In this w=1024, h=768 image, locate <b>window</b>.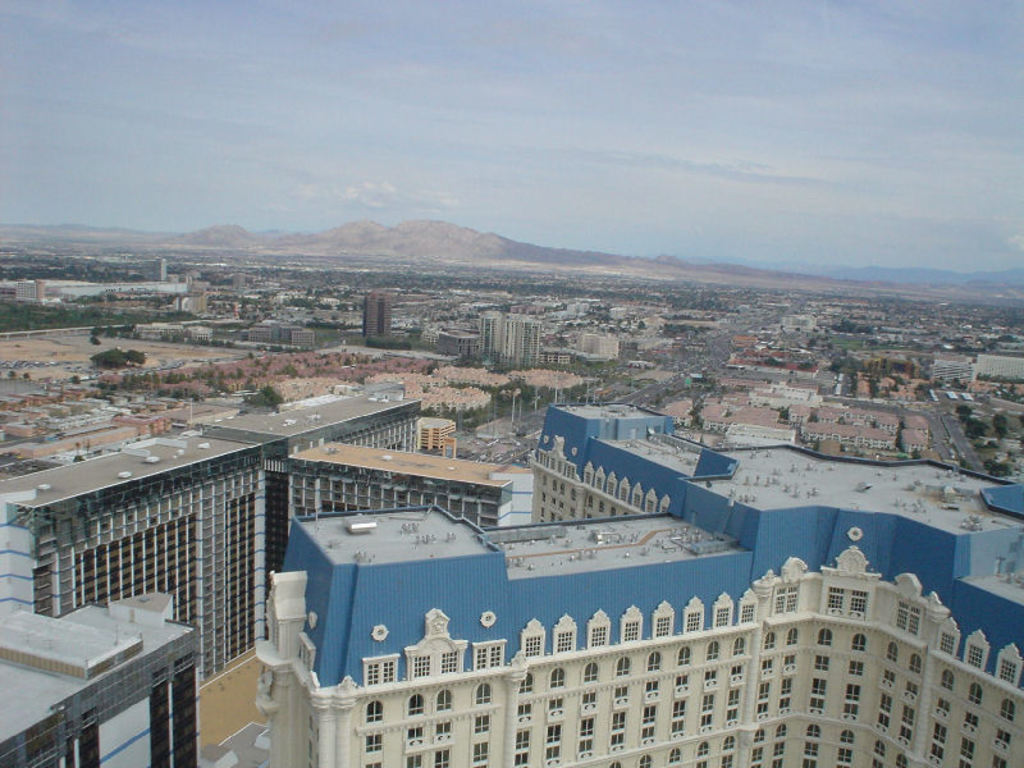
Bounding box: (516, 728, 530, 750).
